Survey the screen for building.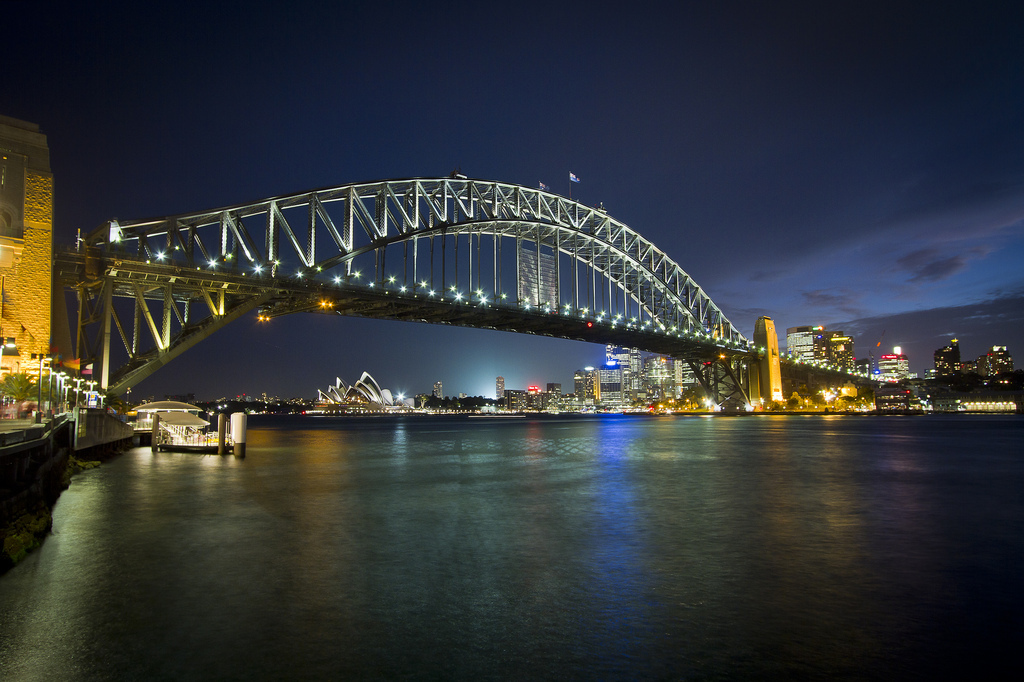
Survey found: left=312, top=366, right=394, bottom=409.
